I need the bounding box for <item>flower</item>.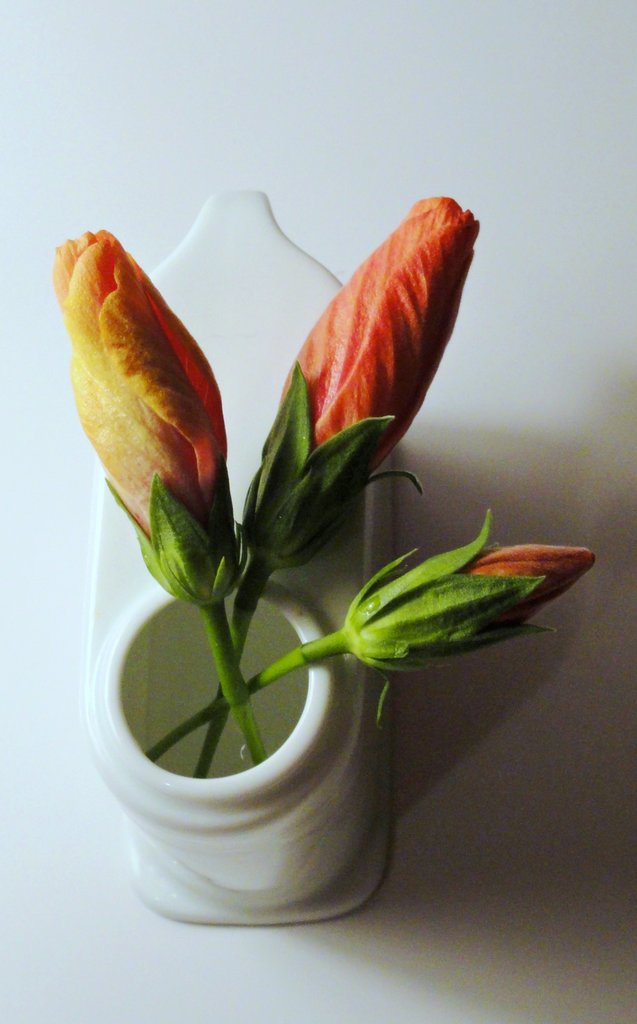
Here it is: 49,230,240,608.
